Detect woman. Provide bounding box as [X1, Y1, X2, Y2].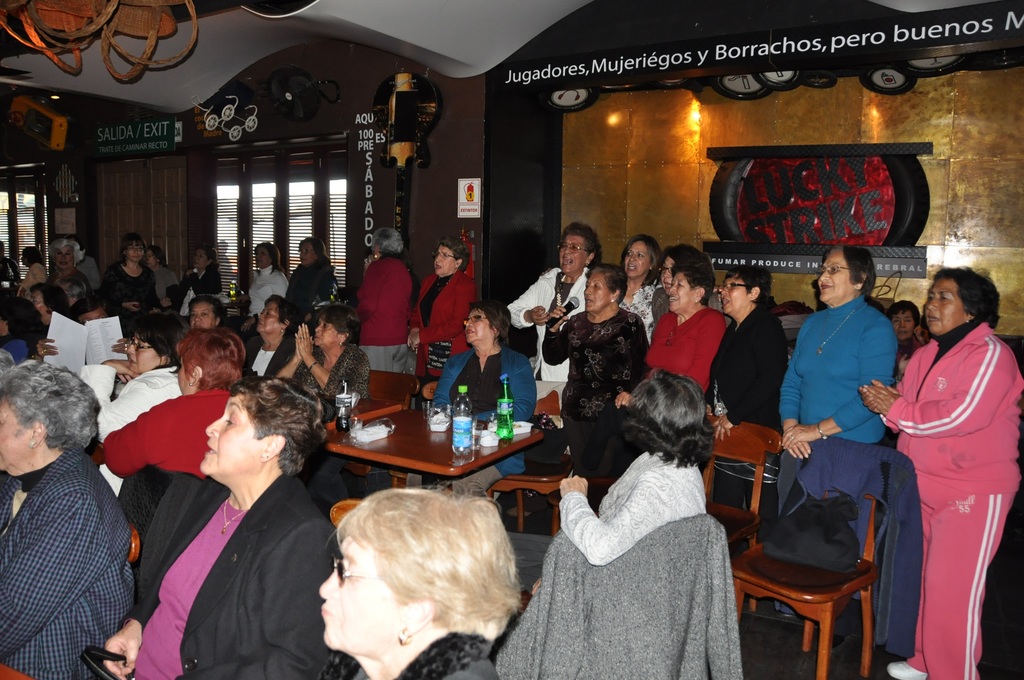
[146, 246, 176, 286].
